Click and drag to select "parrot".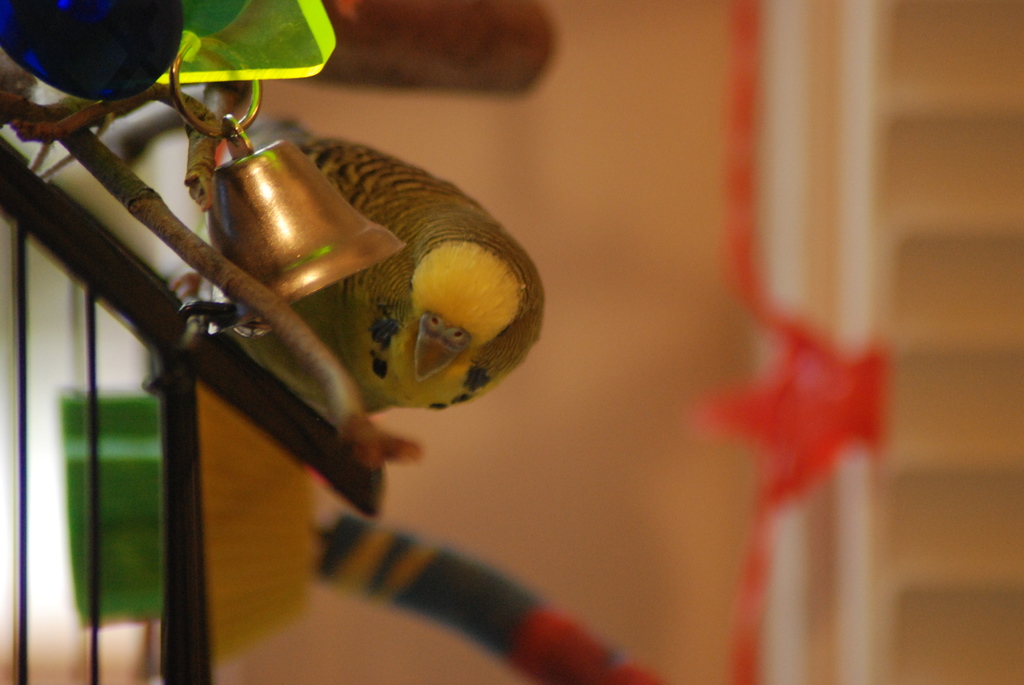
Selection: [x1=175, y1=132, x2=555, y2=420].
